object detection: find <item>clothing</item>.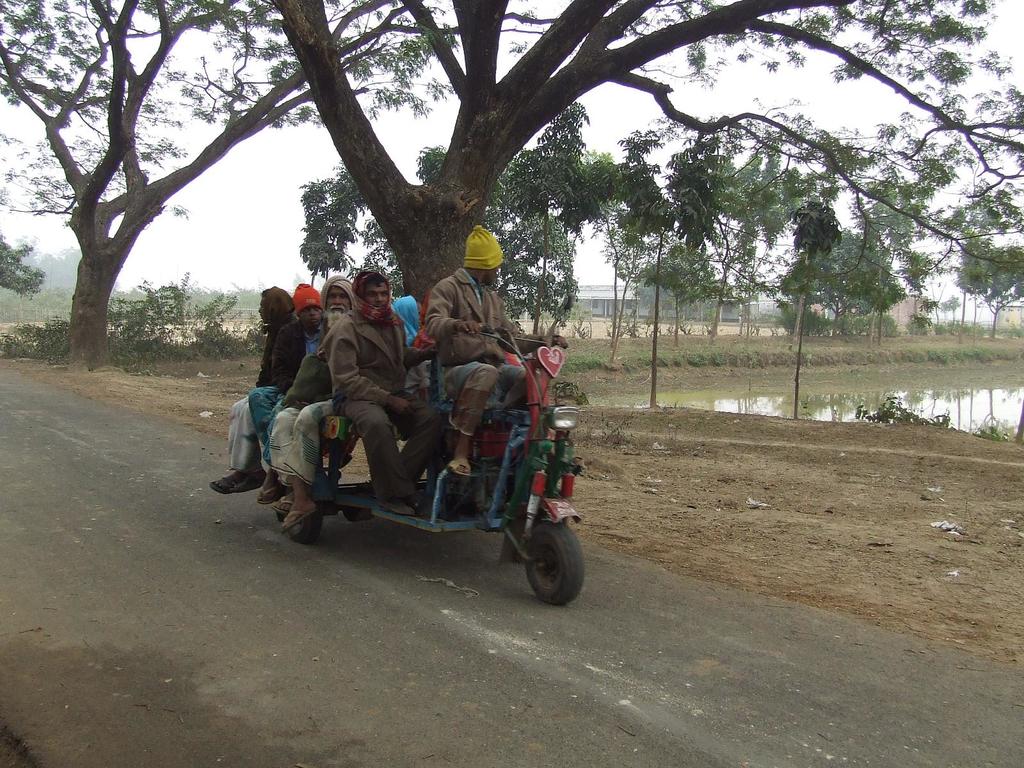
[267,325,351,492].
